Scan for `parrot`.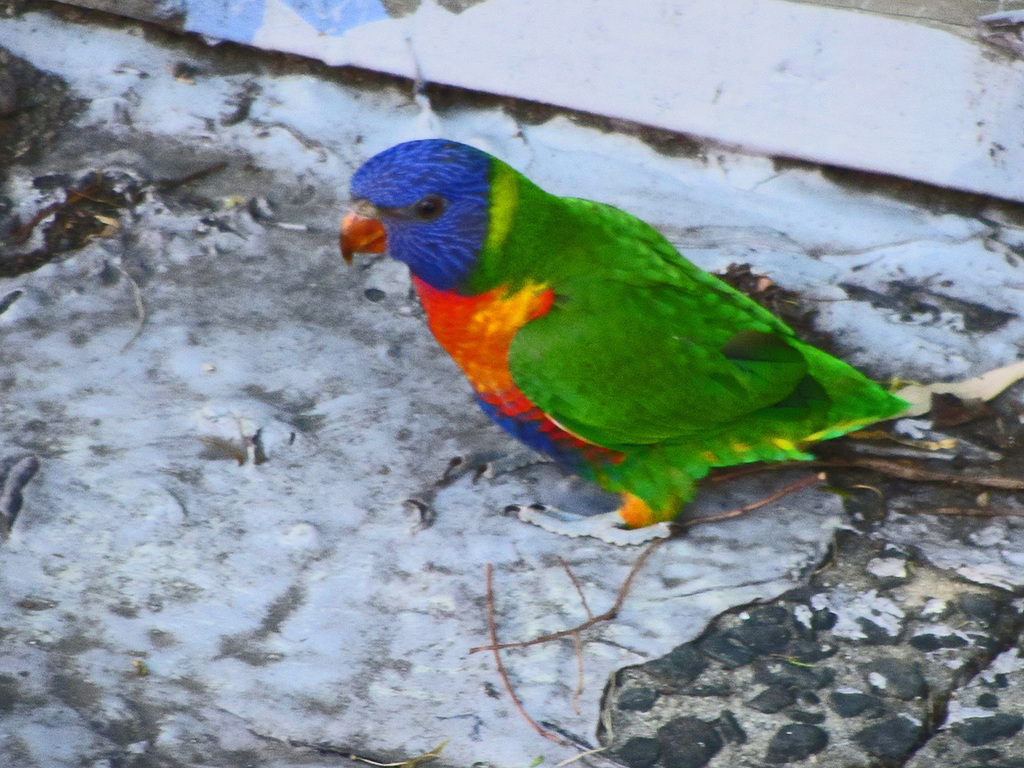
Scan result: [335, 137, 916, 550].
